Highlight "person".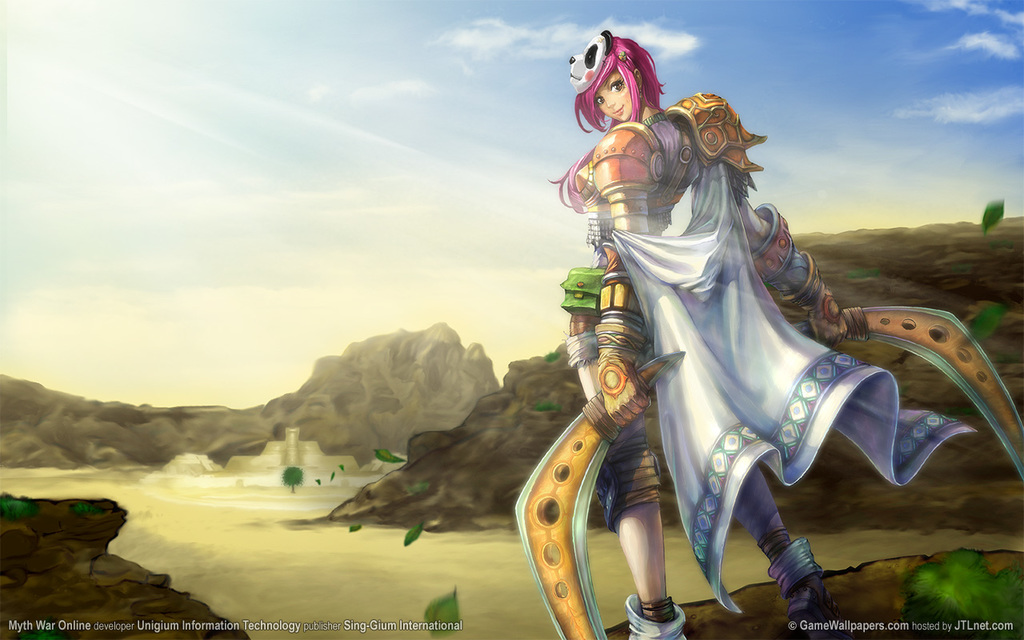
Highlighted region: 532:68:925:634.
